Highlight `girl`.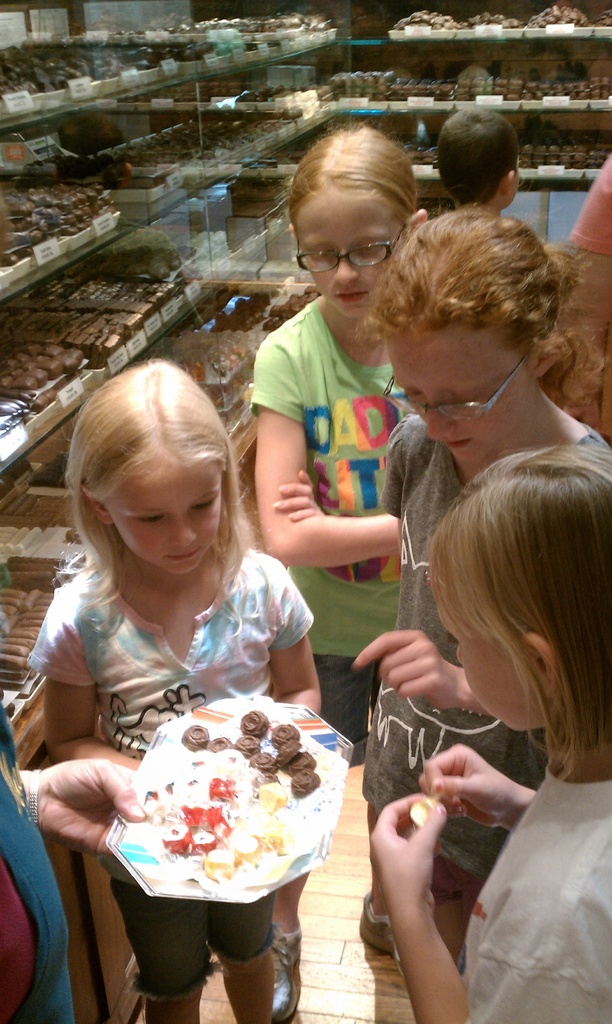
Highlighted region: {"left": 246, "top": 127, "right": 418, "bottom": 1021}.
